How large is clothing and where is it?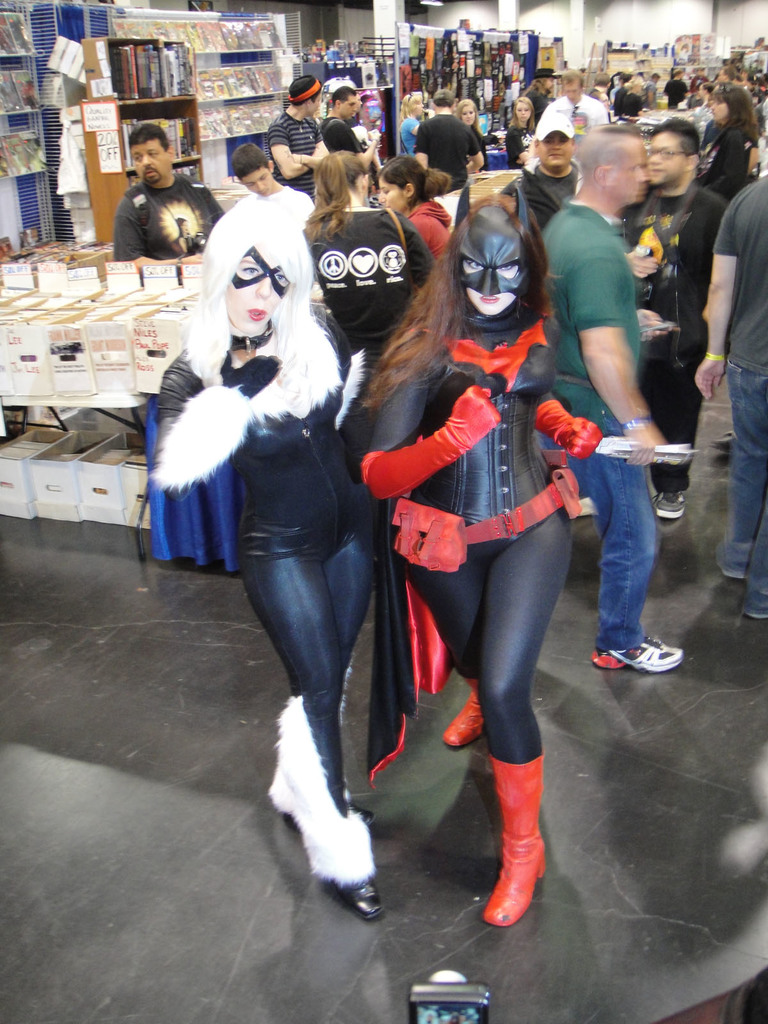
Bounding box: x1=156, y1=202, x2=376, y2=888.
